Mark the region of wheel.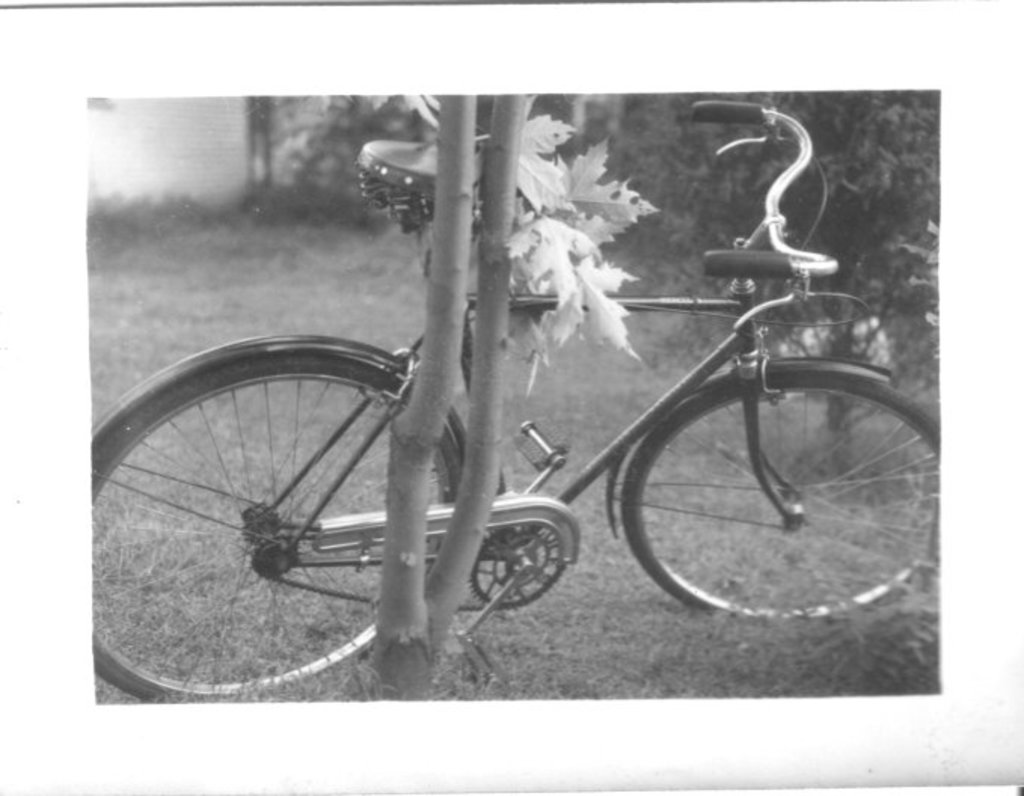
Region: <bbox>92, 351, 464, 709</bbox>.
